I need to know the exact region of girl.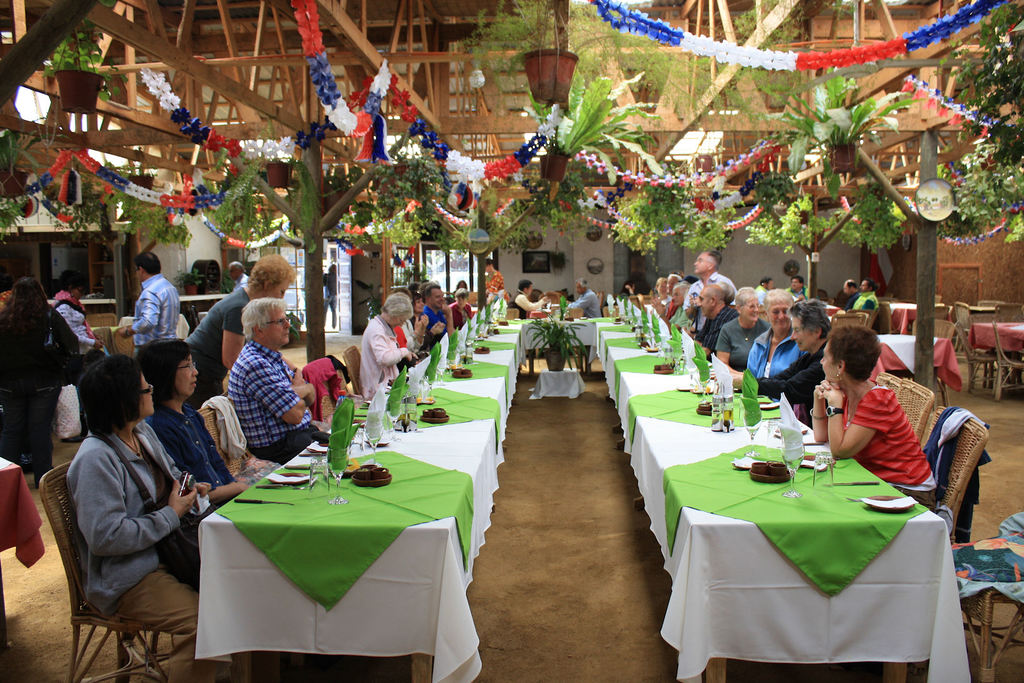
Region: select_region(131, 335, 237, 500).
